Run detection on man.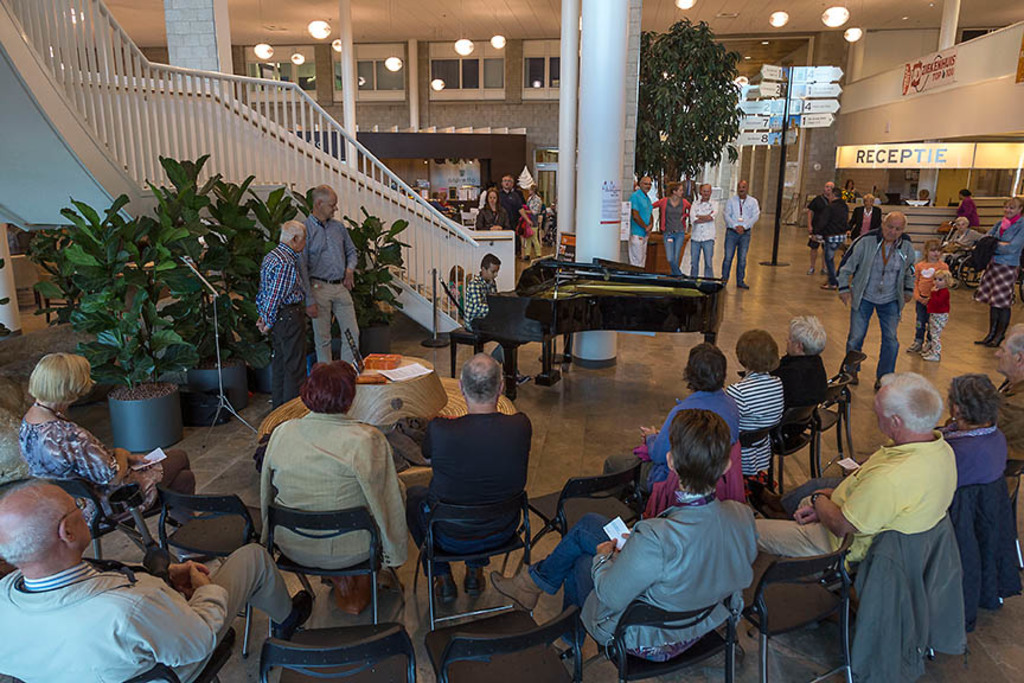
Result: <region>993, 328, 1023, 457</region>.
